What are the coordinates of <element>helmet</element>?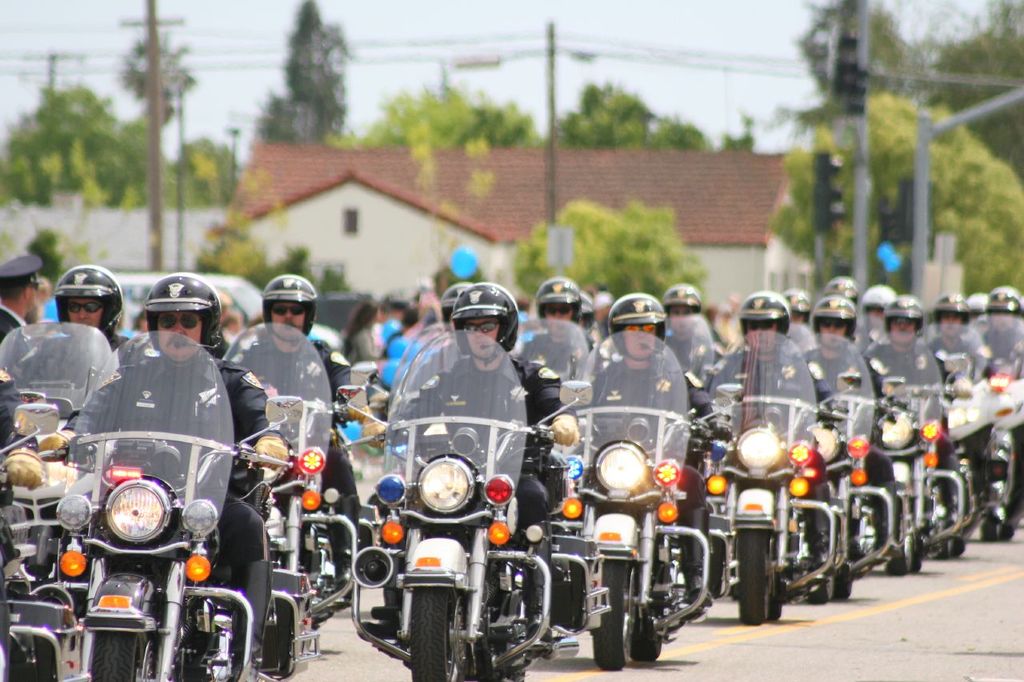
region(961, 287, 986, 336).
